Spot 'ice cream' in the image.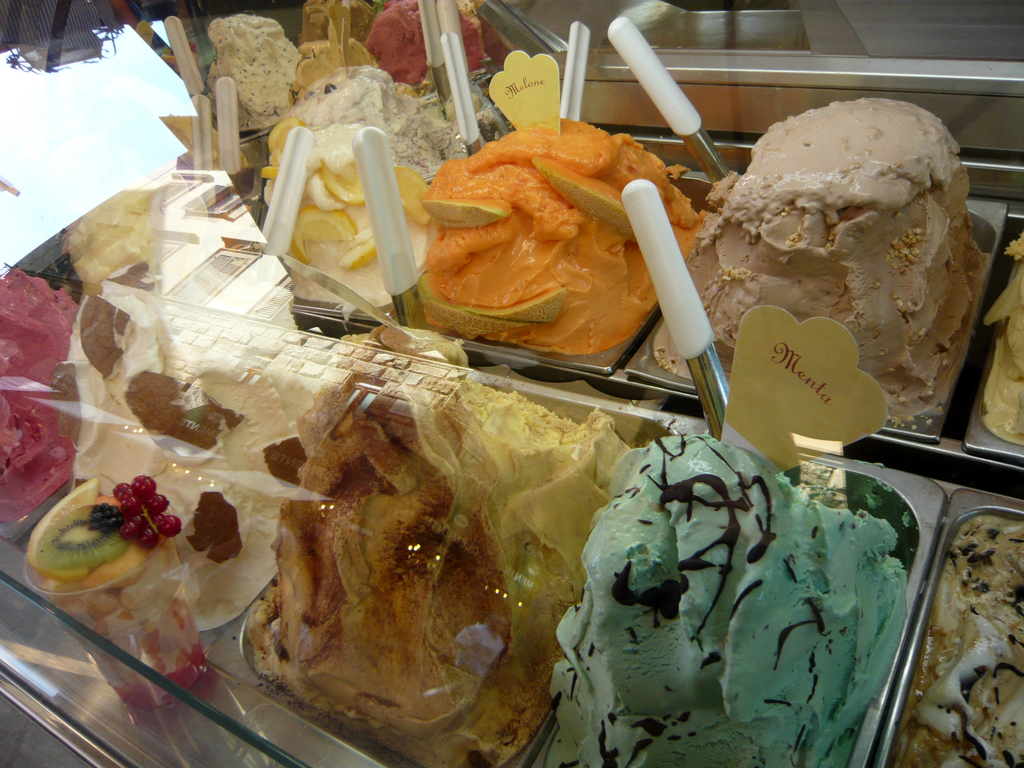
'ice cream' found at bbox=[50, 294, 329, 636].
